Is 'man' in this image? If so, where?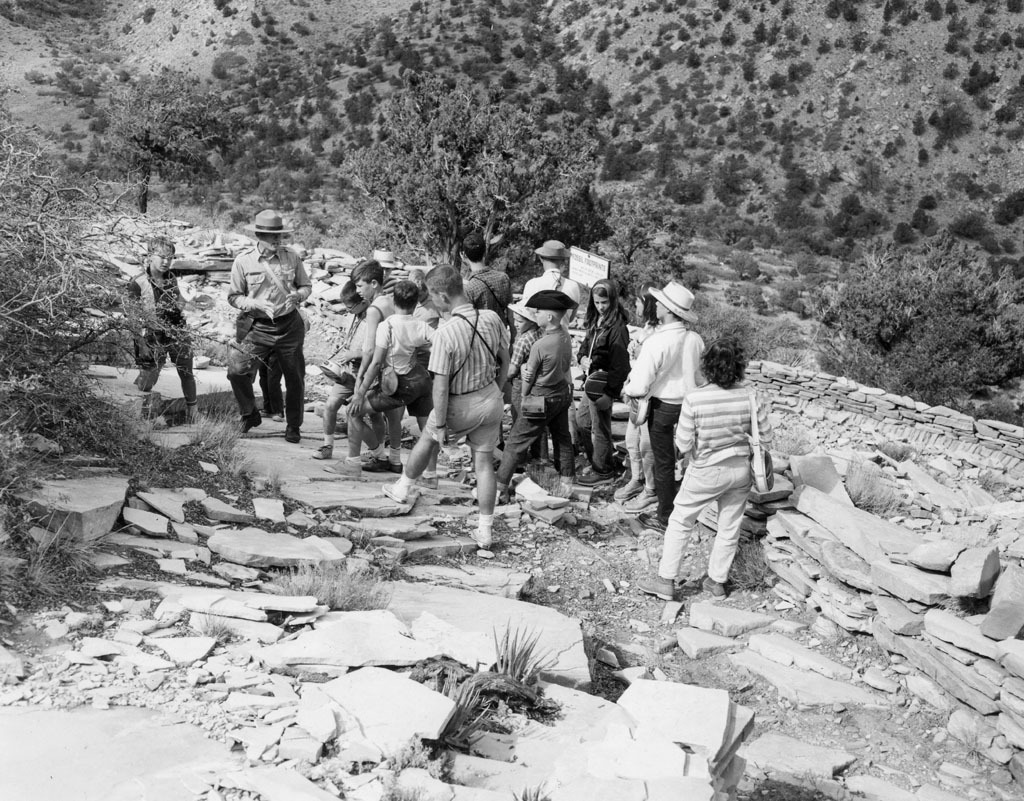
Yes, at 626 279 709 519.
